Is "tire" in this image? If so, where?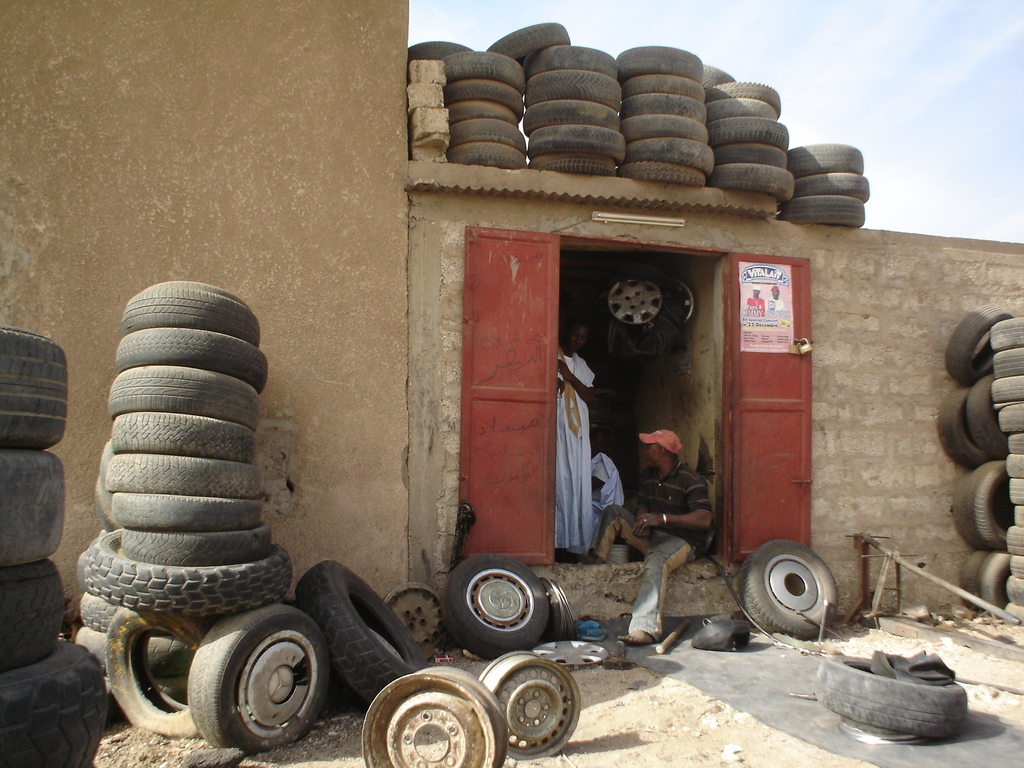
Yes, at <box>294,559,426,703</box>.
